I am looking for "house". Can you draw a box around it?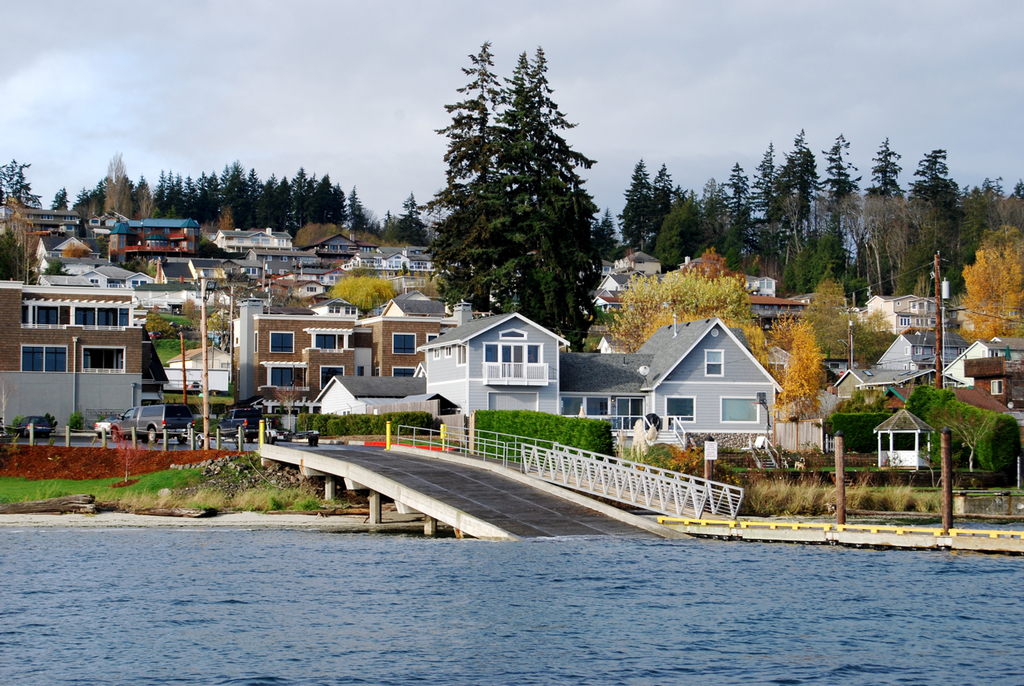
Sure, the bounding box is box(222, 251, 302, 280).
